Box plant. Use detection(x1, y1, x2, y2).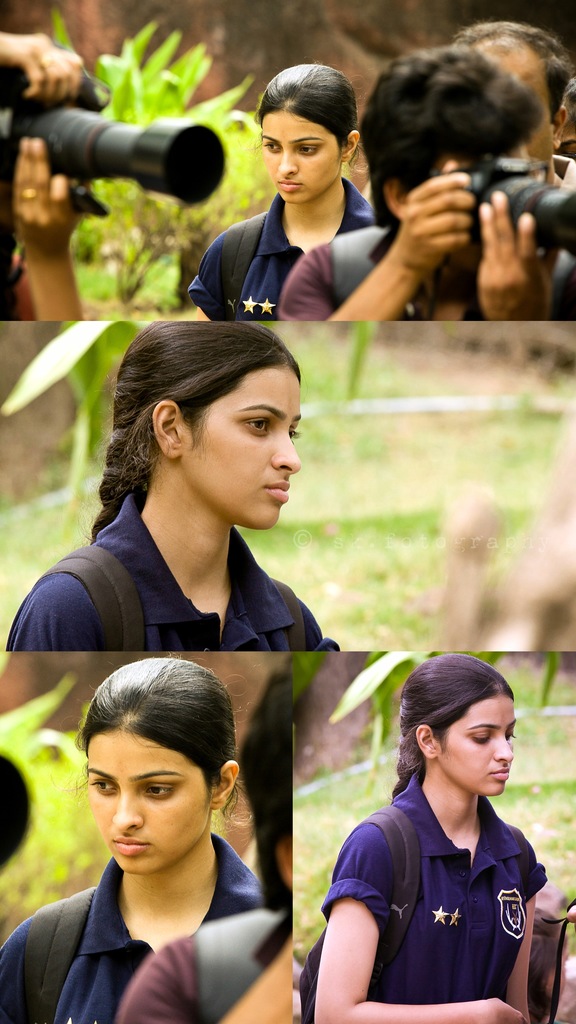
detection(0, 669, 95, 952).
